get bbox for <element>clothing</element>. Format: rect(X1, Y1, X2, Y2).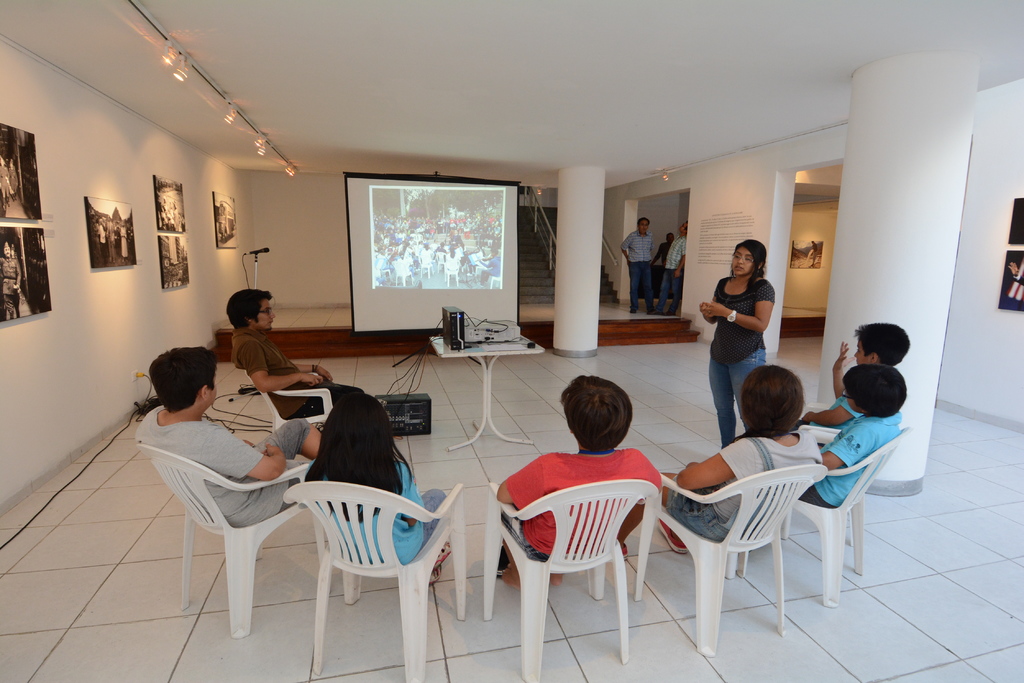
rect(669, 230, 693, 266).
